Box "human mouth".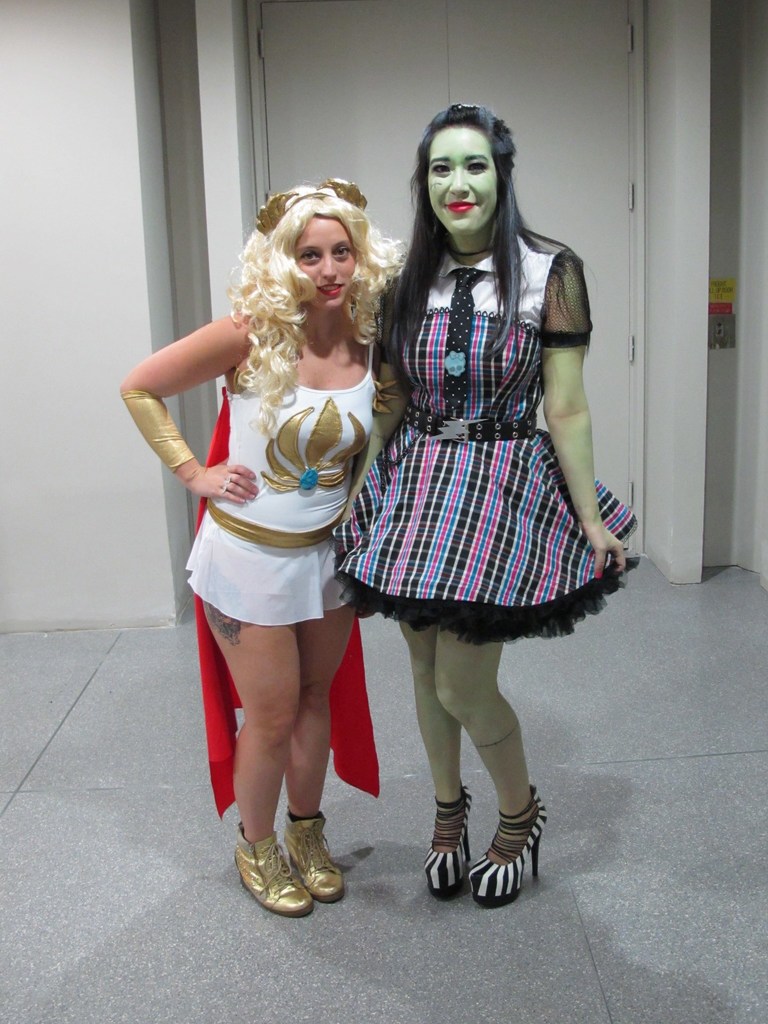
select_region(314, 287, 343, 294).
